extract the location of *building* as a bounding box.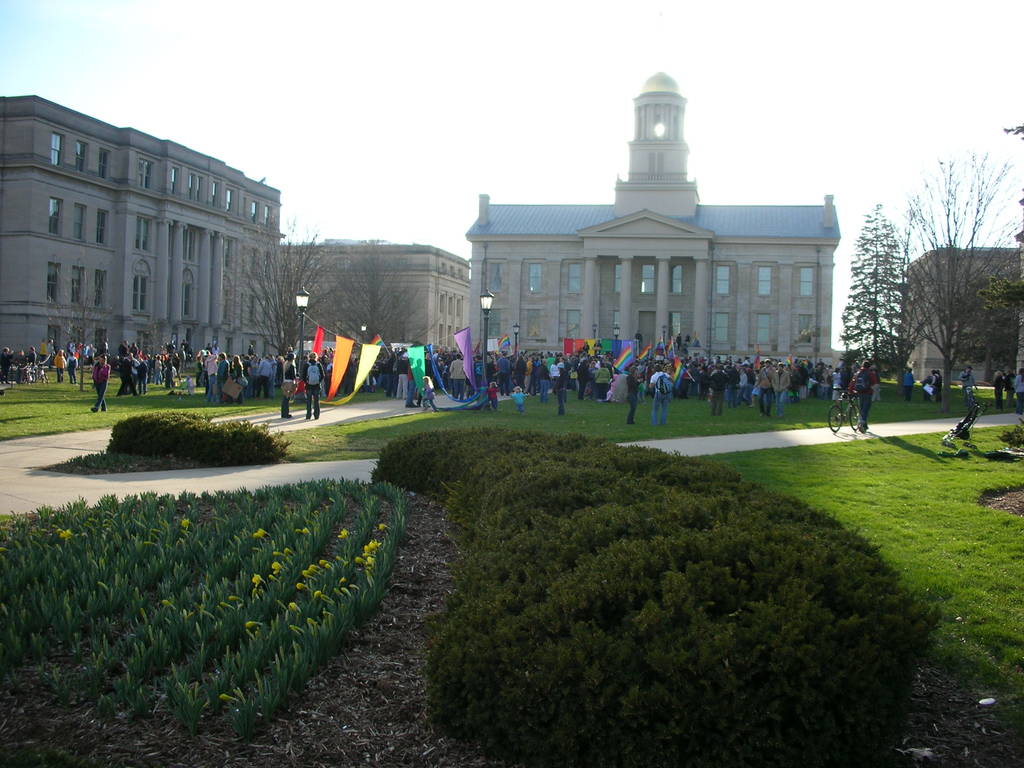
[x1=278, y1=241, x2=474, y2=358].
